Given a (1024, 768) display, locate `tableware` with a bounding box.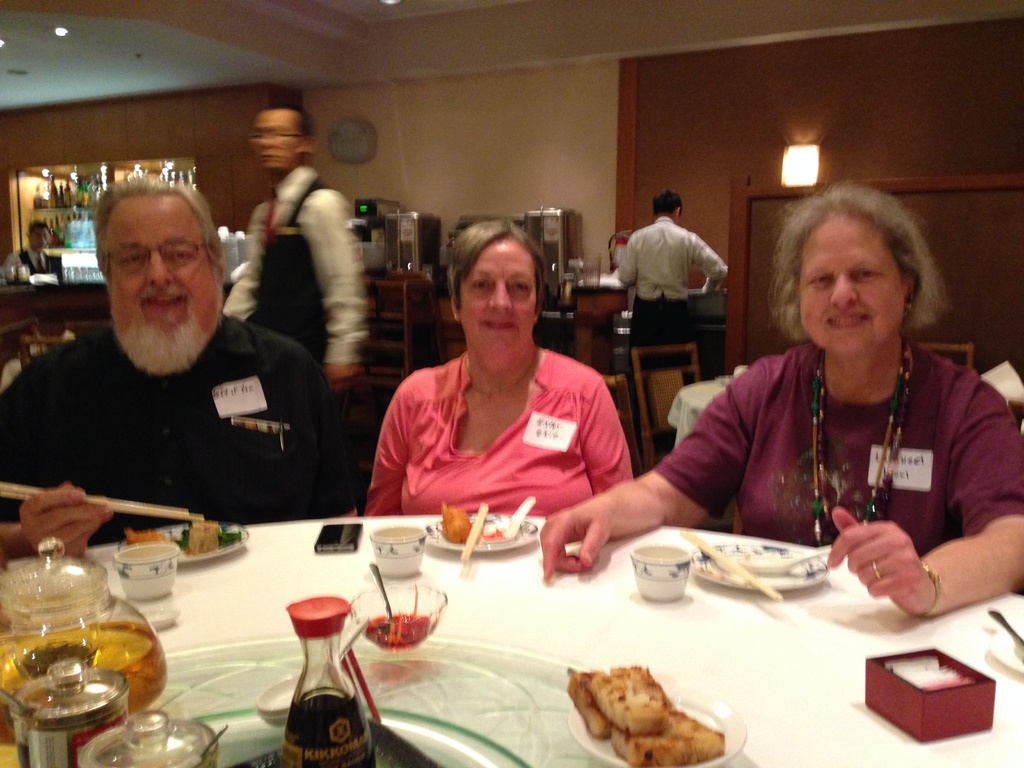
Located: 370,525,427,576.
